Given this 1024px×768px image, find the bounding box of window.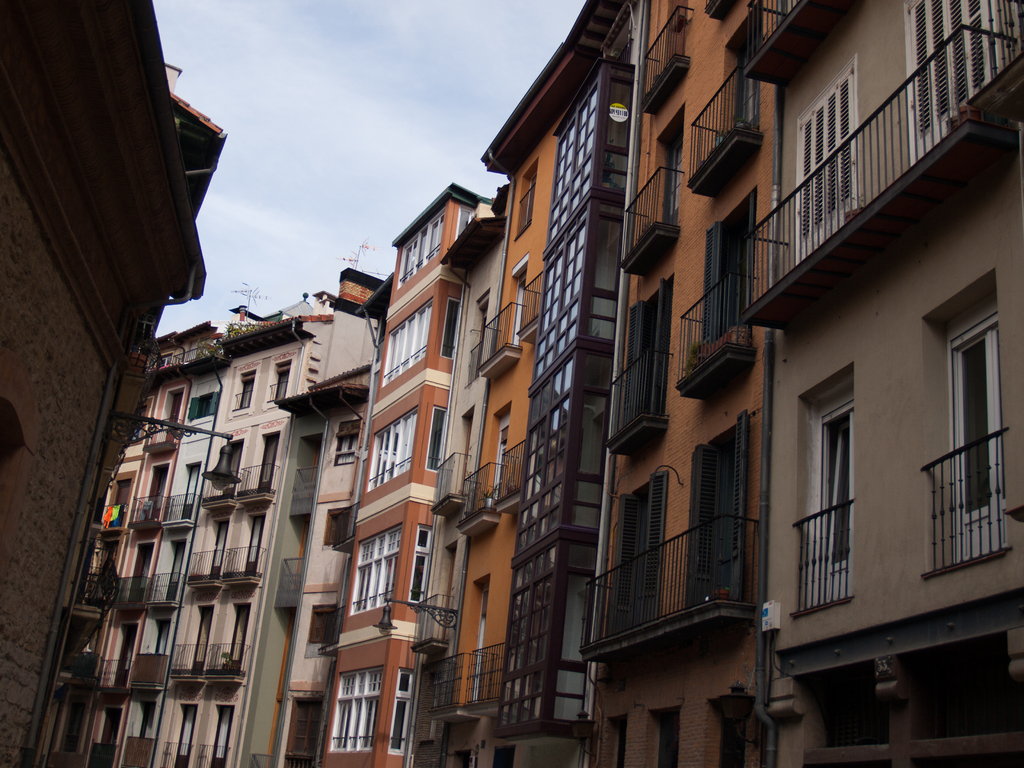
x1=792, y1=60, x2=868, y2=254.
